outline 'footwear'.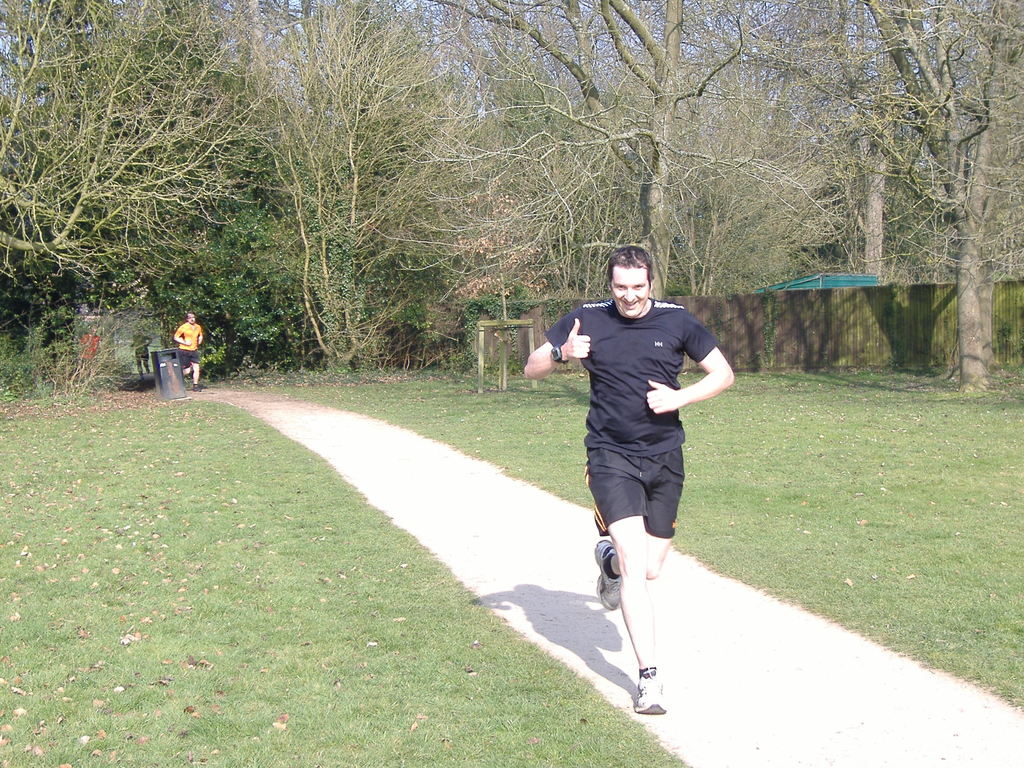
Outline: rect(633, 666, 669, 713).
